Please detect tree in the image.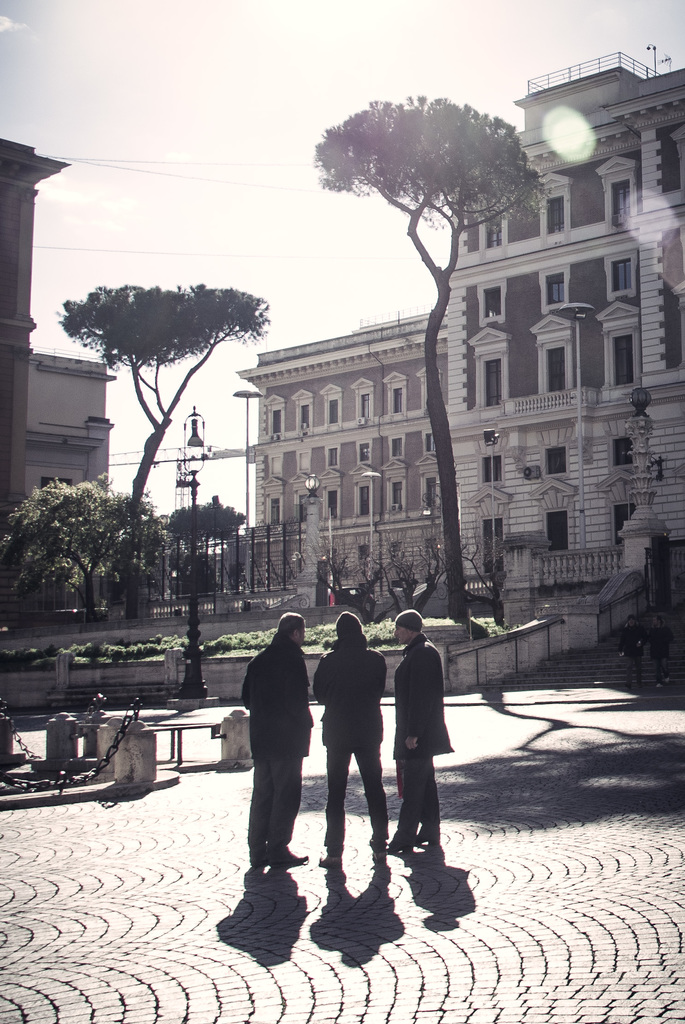
54 283 267 575.
